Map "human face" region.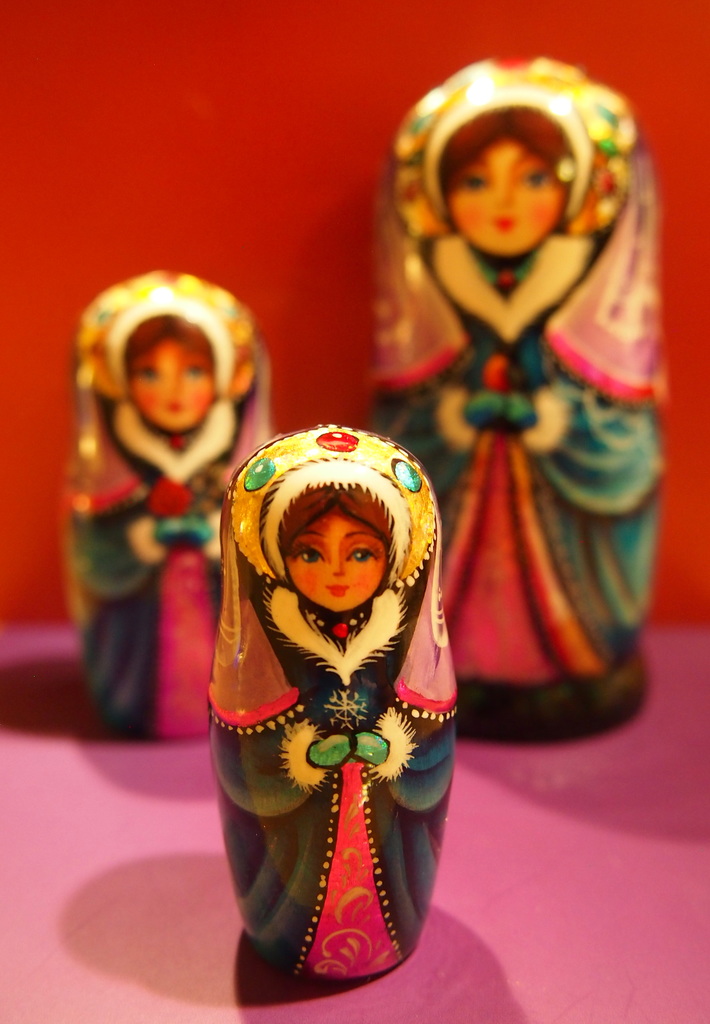
Mapped to x1=127 y1=337 x2=217 y2=435.
